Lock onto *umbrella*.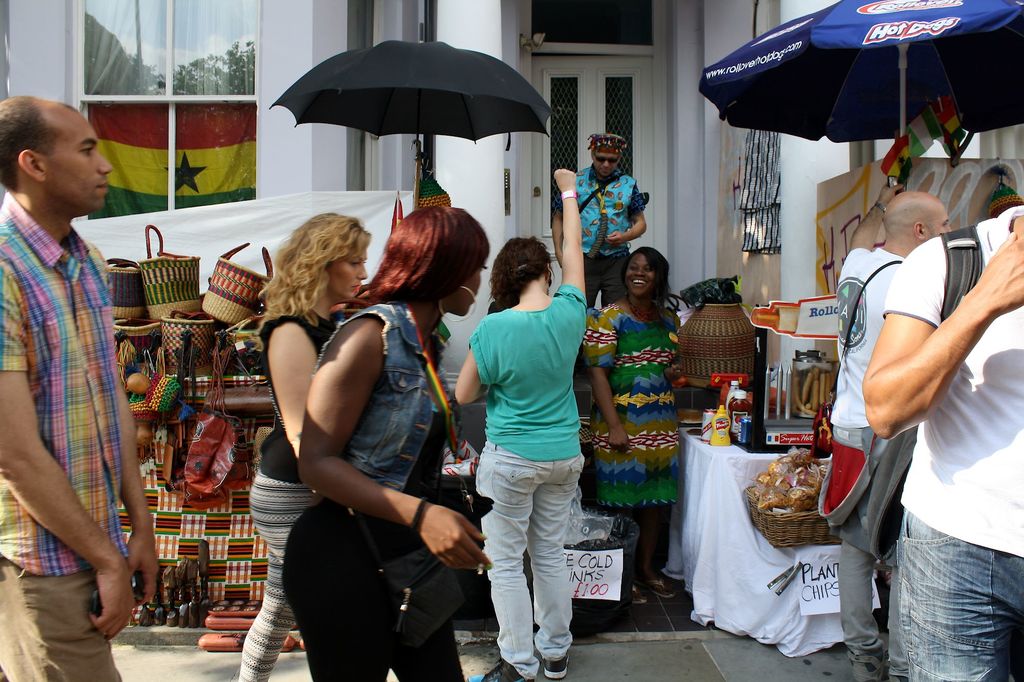
Locked: rect(268, 26, 562, 210).
